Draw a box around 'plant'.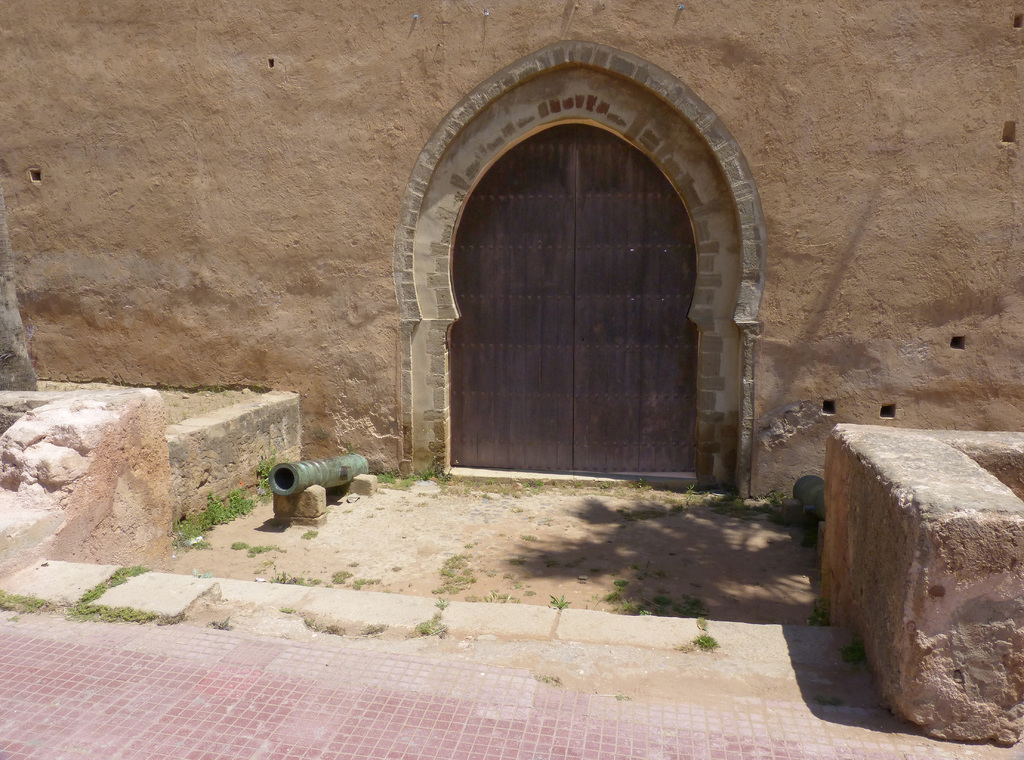
203, 613, 235, 633.
